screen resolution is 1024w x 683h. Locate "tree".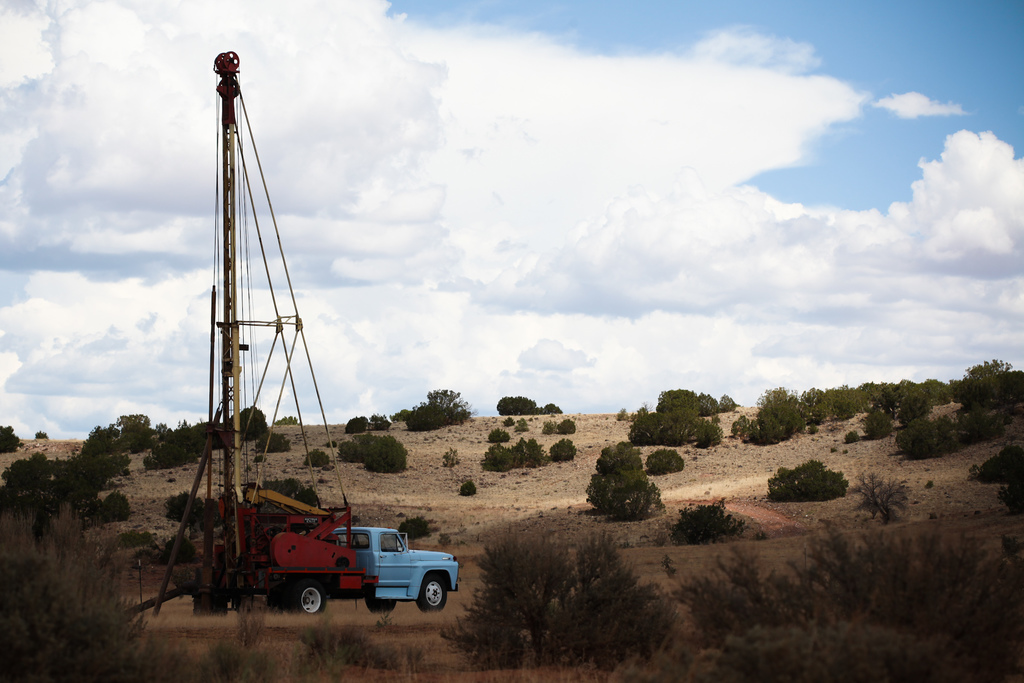
557, 534, 687, 668.
